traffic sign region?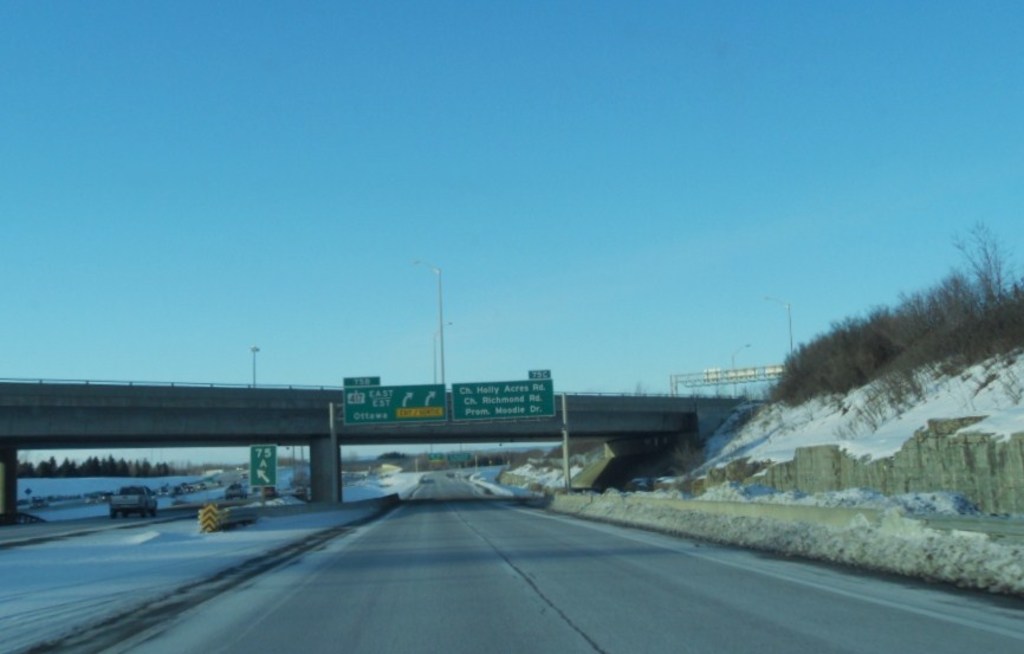
448 369 553 415
